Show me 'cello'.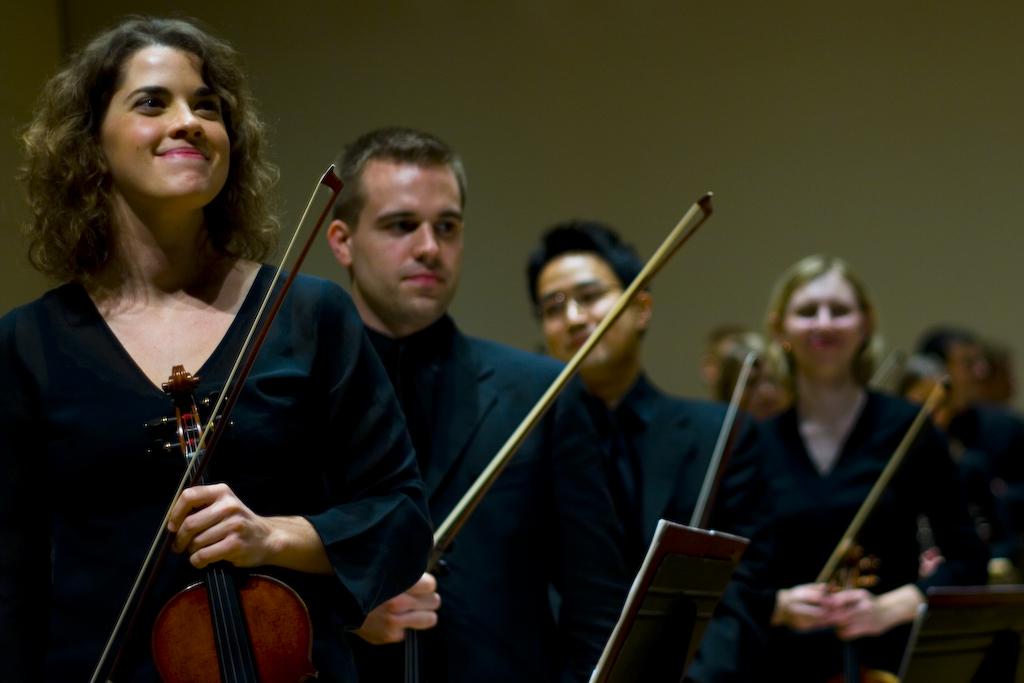
'cello' is here: (x1=85, y1=163, x2=344, y2=682).
